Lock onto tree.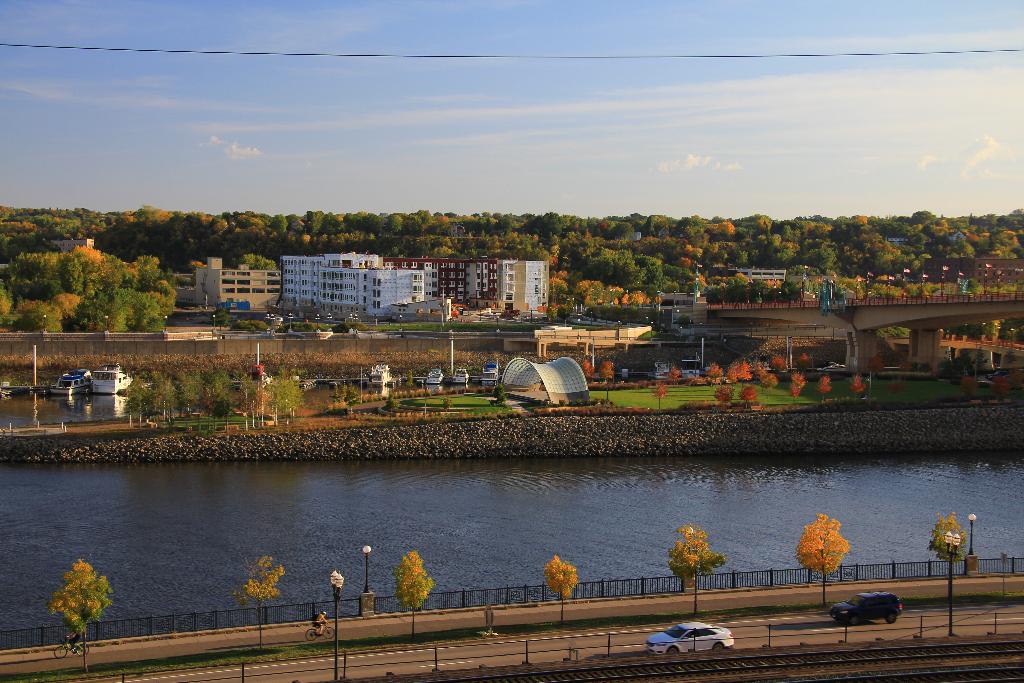
Locked: <region>543, 552, 582, 632</region>.
